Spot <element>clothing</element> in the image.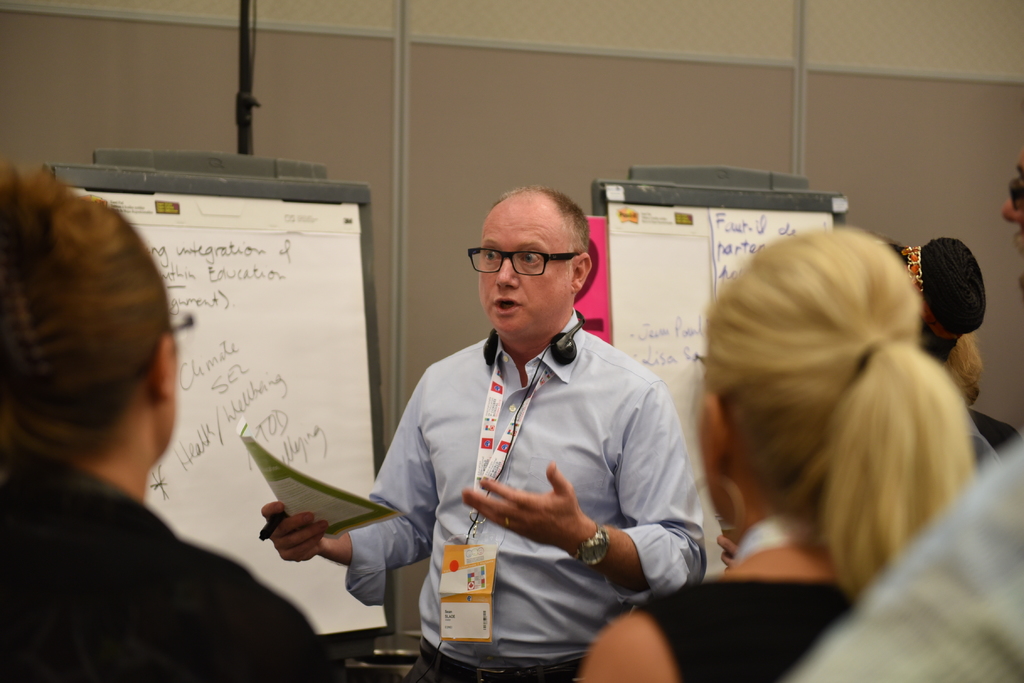
<element>clothing</element> found at rect(0, 452, 335, 682).
